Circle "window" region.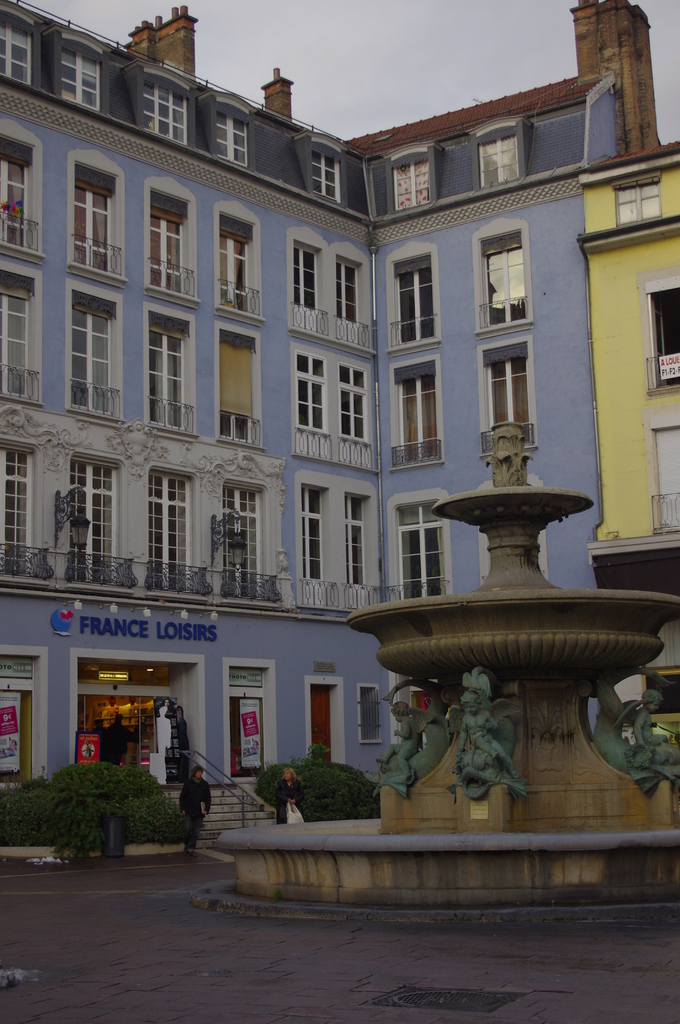
Region: {"left": 340, "top": 365, "right": 368, "bottom": 440}.
